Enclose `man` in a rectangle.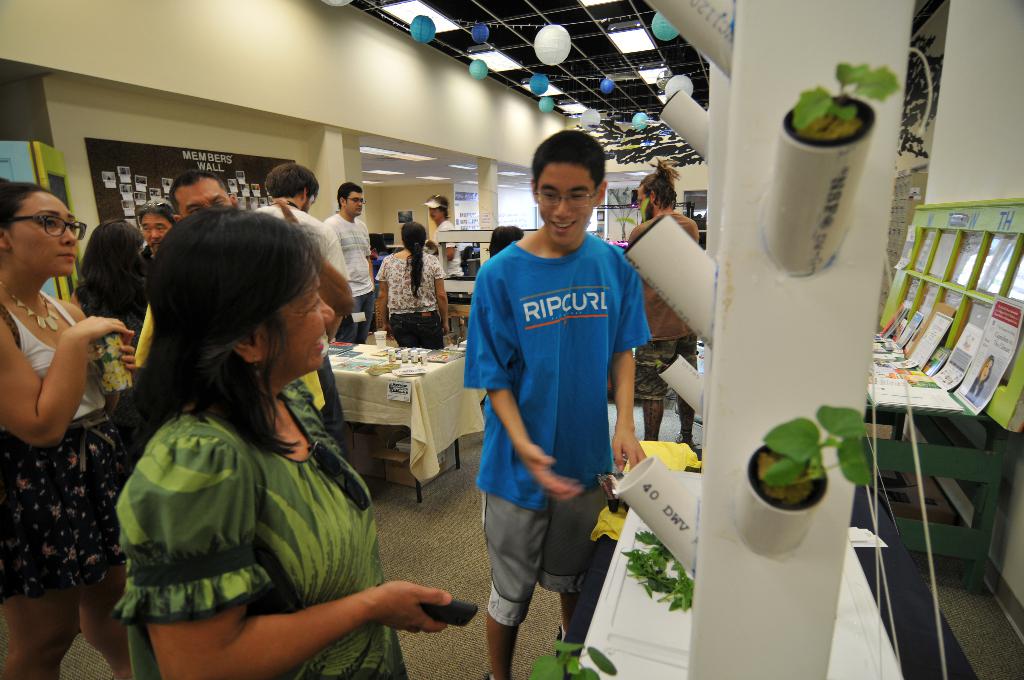
detection(143, 200, 177, 257).
